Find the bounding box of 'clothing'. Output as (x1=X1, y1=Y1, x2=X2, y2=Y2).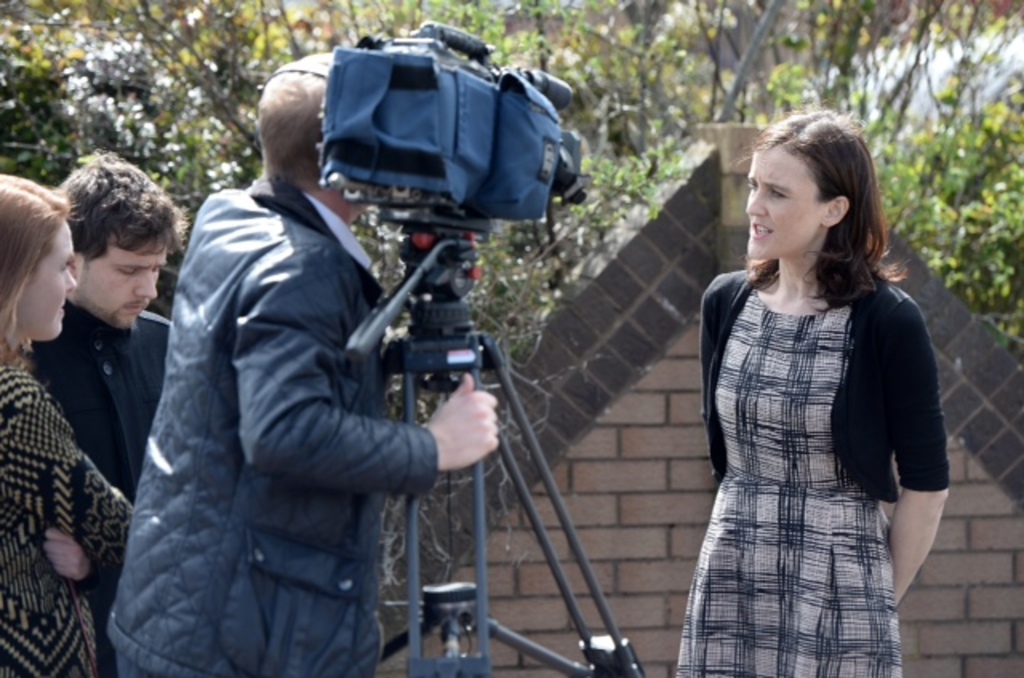
(x1=678, y1=225, x2=955, y2=654).
